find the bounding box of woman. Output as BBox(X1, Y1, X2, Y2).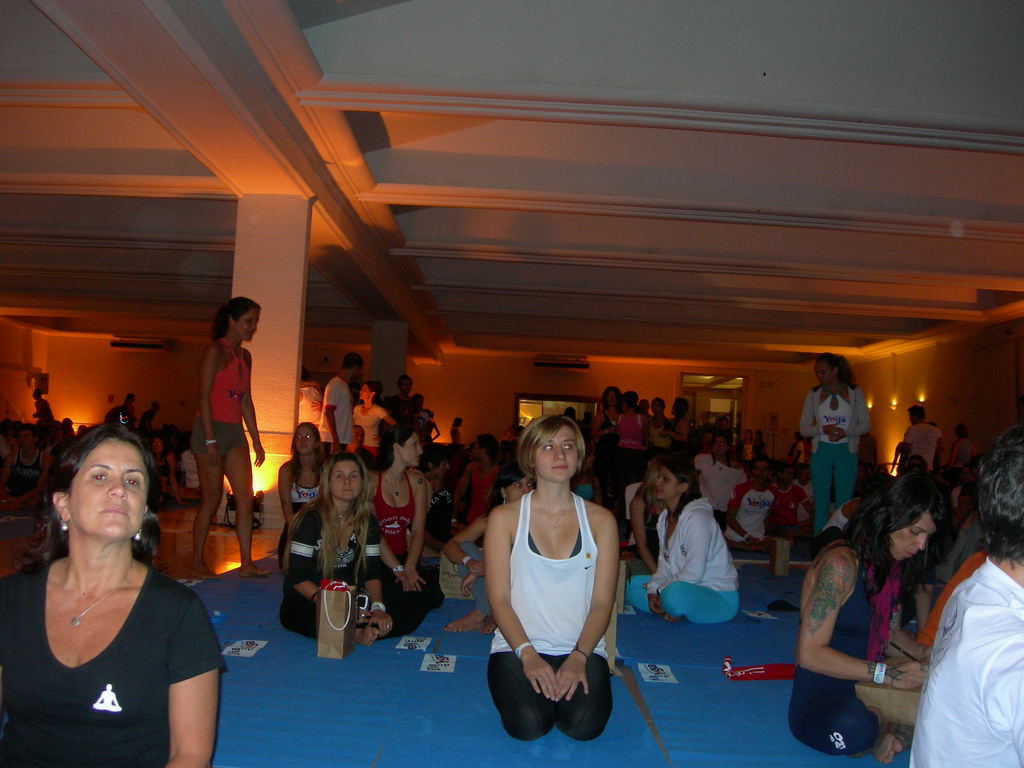
BBox(6, 413, 229, 755).
